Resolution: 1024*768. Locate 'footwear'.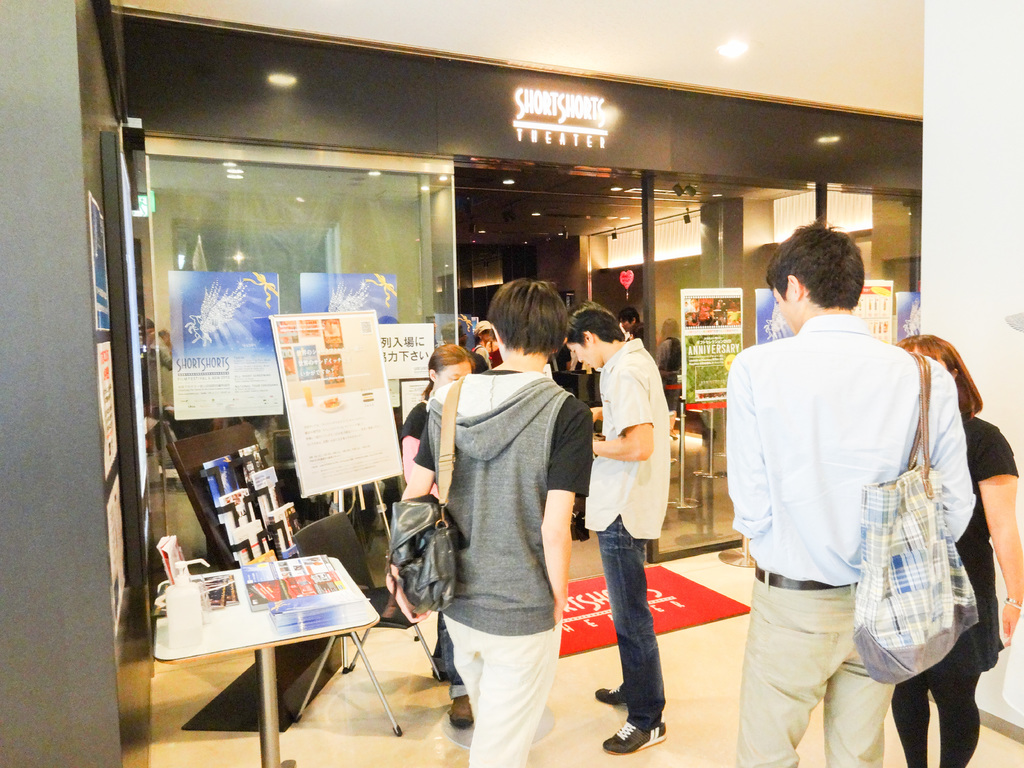
604,719,669,755.
